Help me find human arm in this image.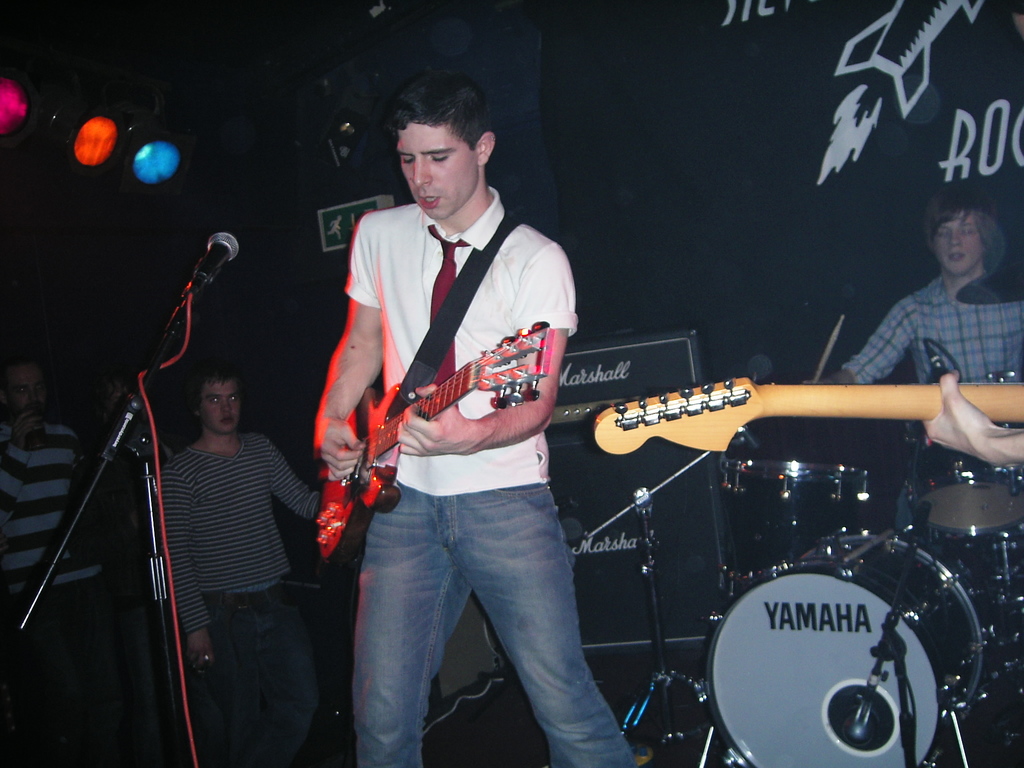
Found it: [x1=312, y1=229, x2=379, y2=478].
